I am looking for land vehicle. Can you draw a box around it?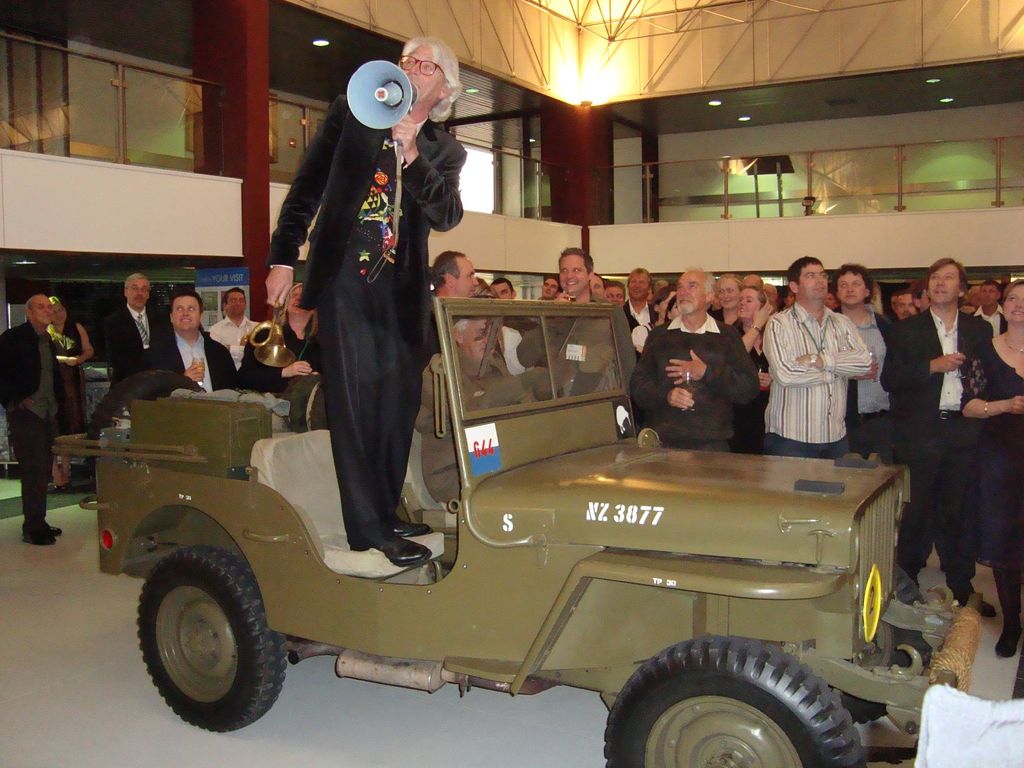
Sure, the bounding box is l=48, t=293, r=975, b=767.
